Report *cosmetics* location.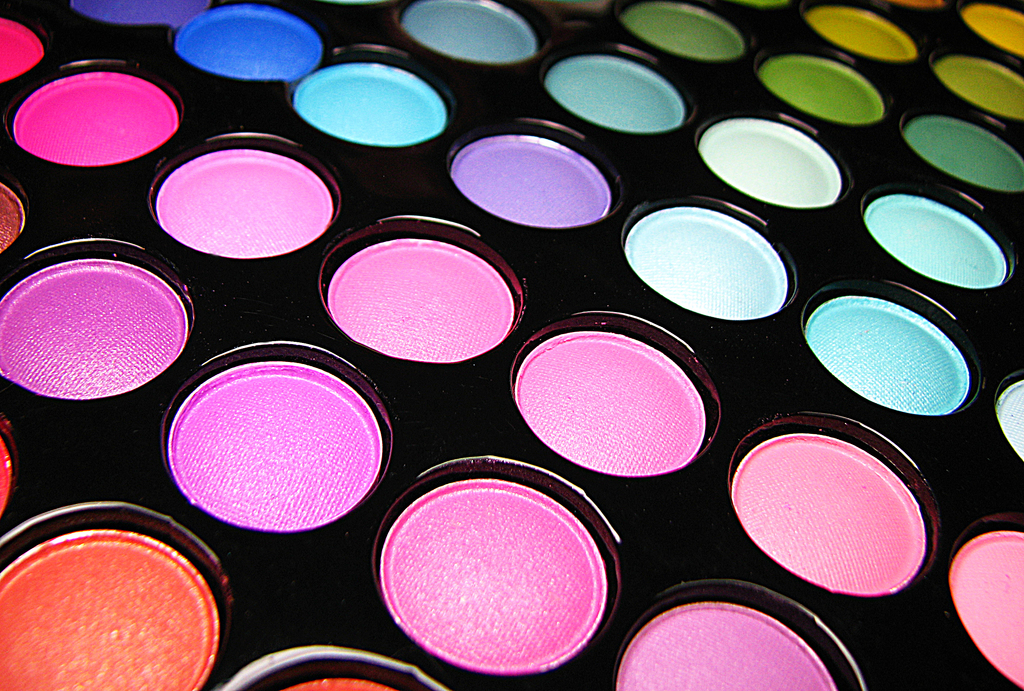
Report: box(0, 178, 28, 250).
